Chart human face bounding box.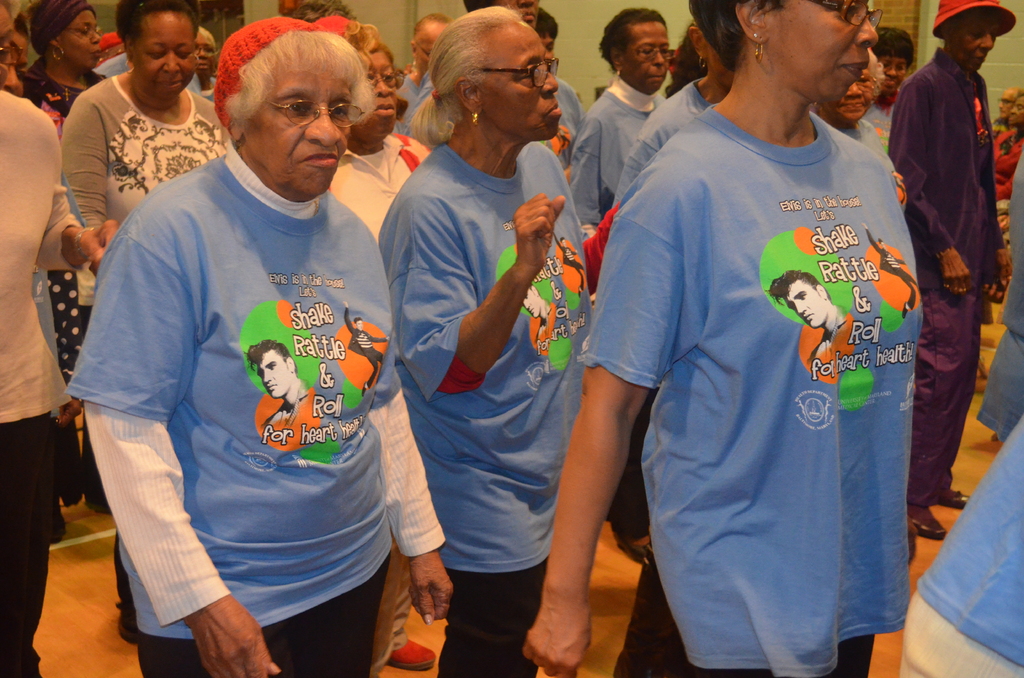
Charted: box=[760, 0, 885, 106].
